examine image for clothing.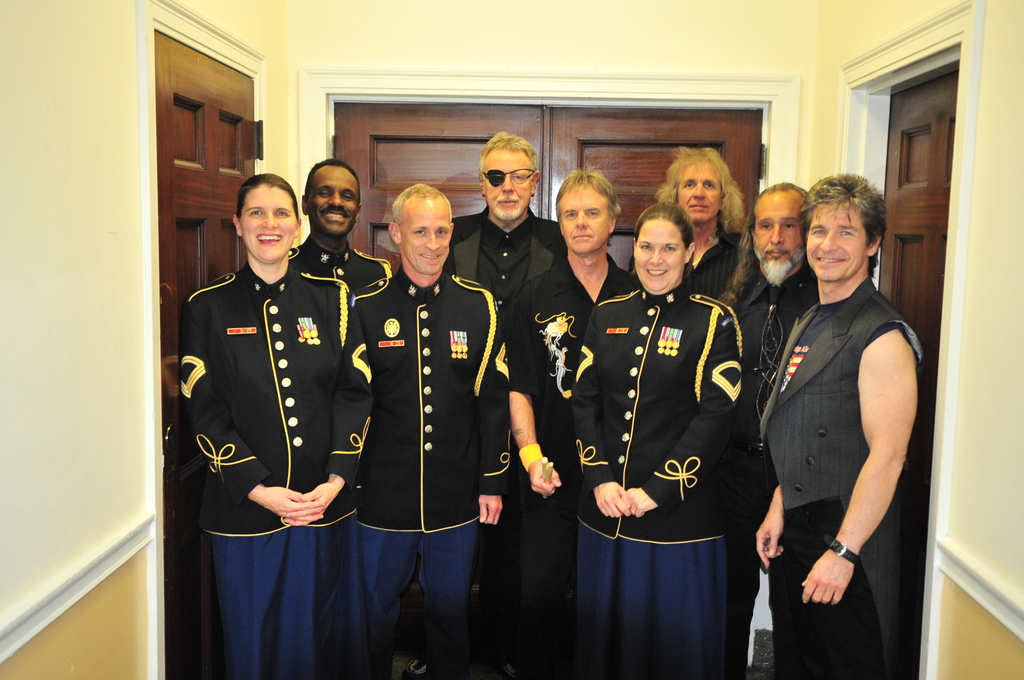
Examination result: <region>284, 224, 360, 300</region>.
